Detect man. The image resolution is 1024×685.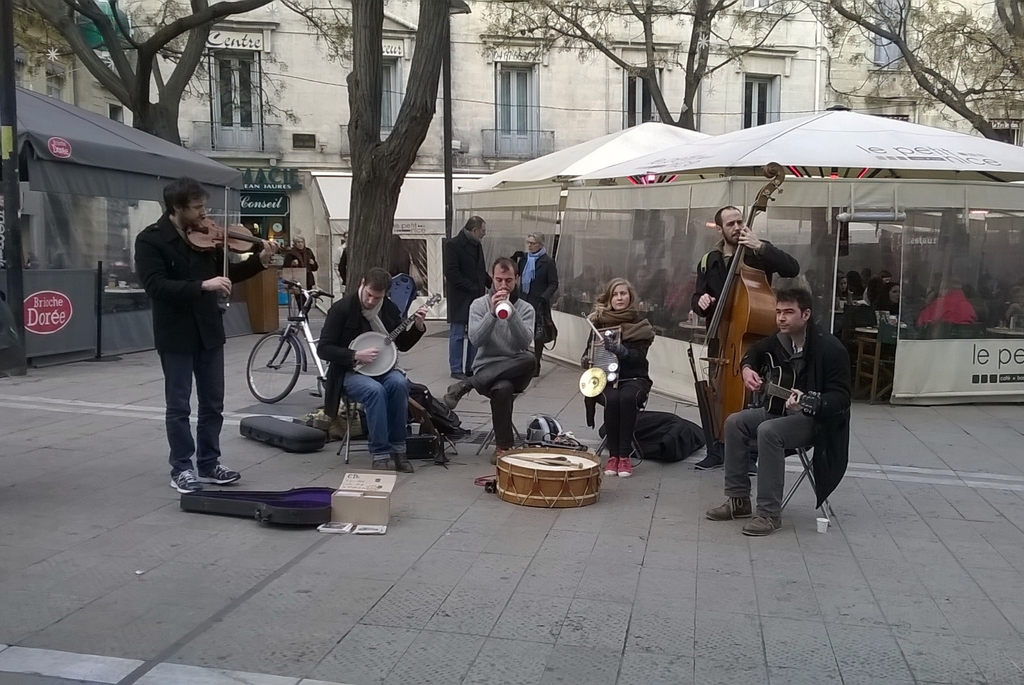
pyautogui.locateOnScreen(324, 225, 350, 298).
